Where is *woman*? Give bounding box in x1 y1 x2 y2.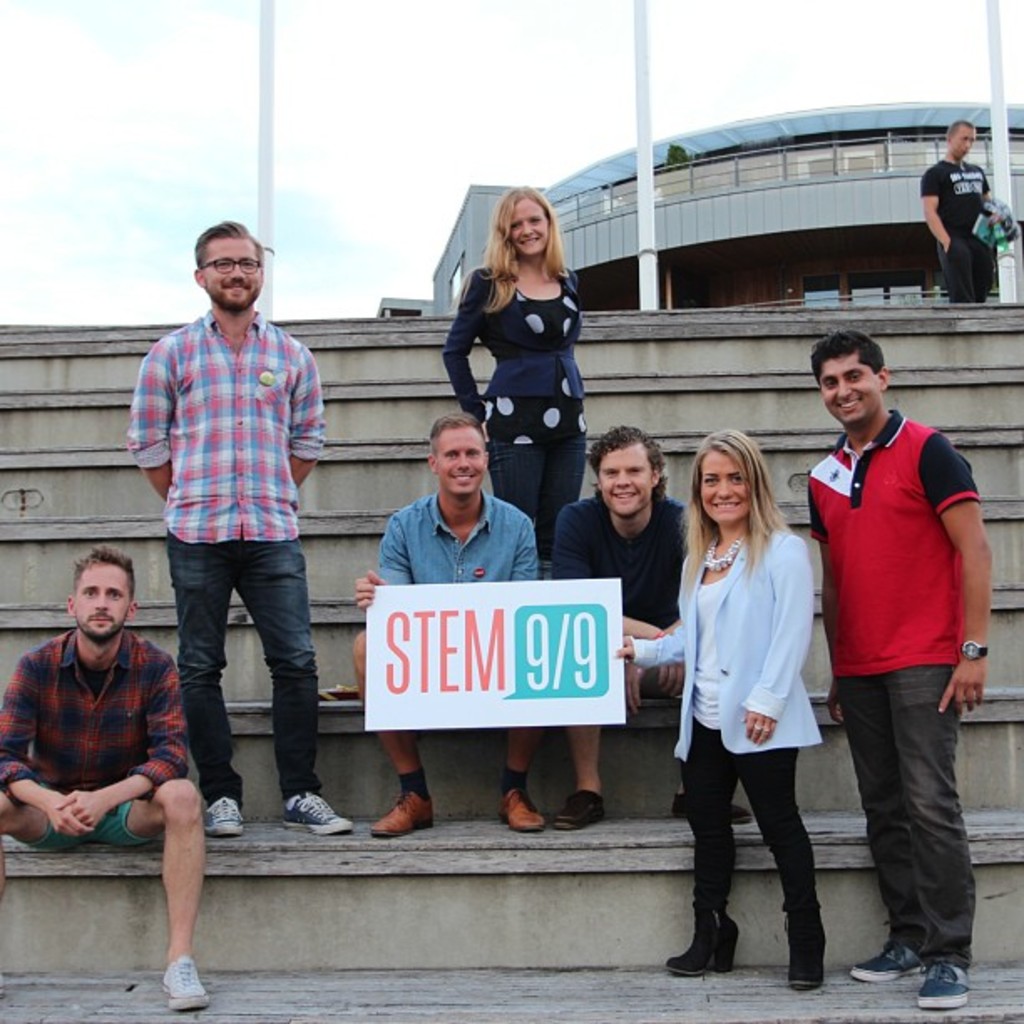
438 189 587 566.
